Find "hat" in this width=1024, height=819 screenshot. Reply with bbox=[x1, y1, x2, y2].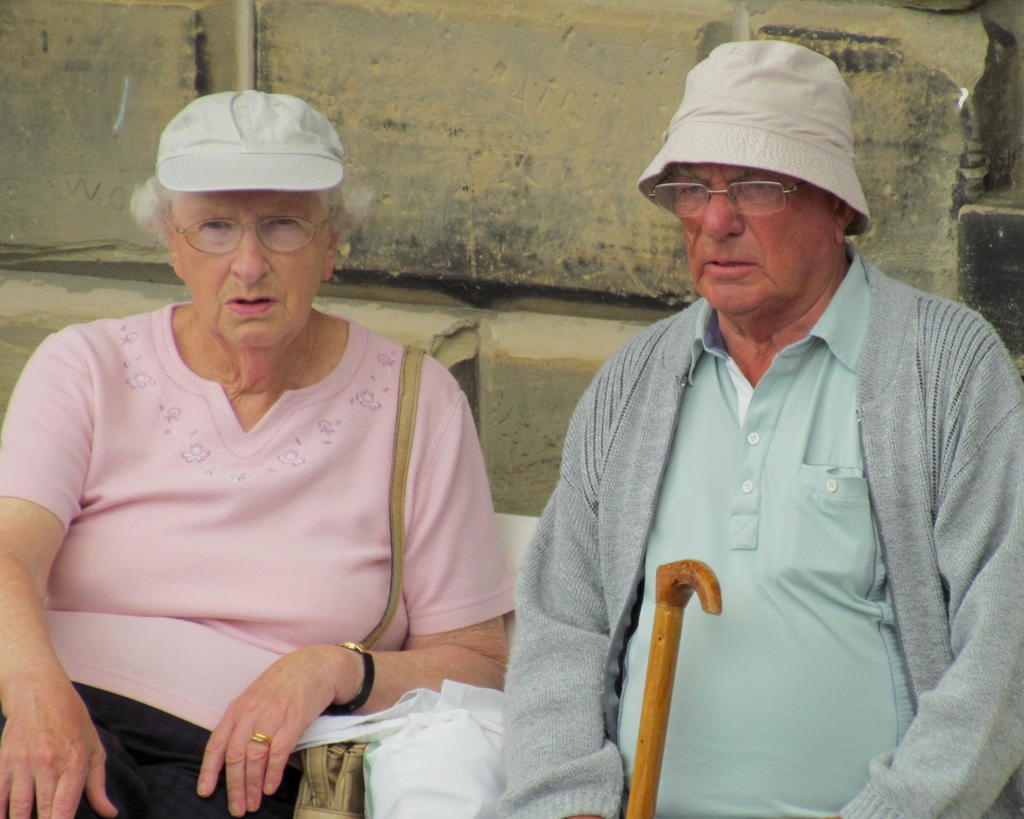
bbox=[152, 87, 346, 191].
